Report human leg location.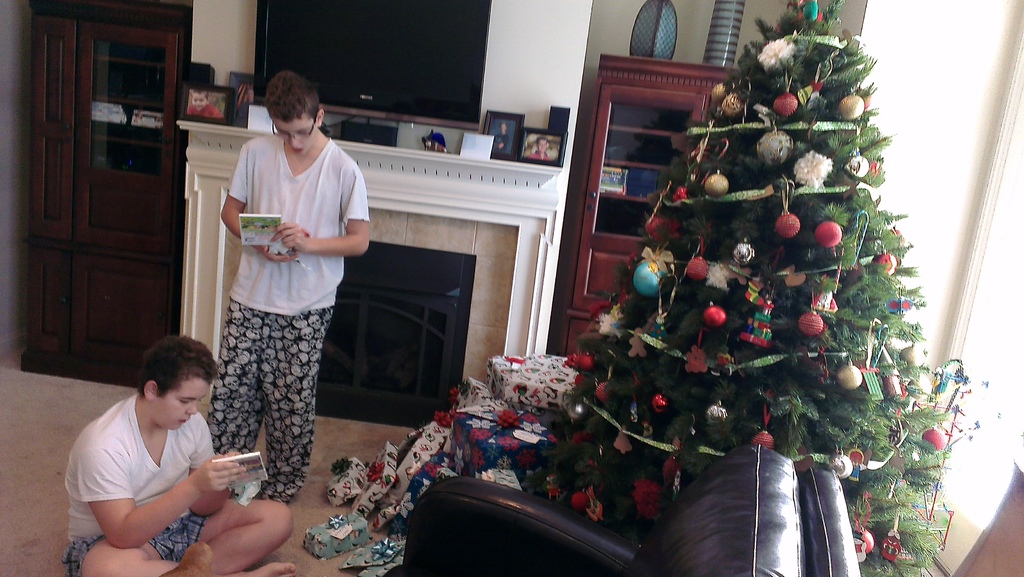
Report: l=75, t=530, r=291, b=576.
